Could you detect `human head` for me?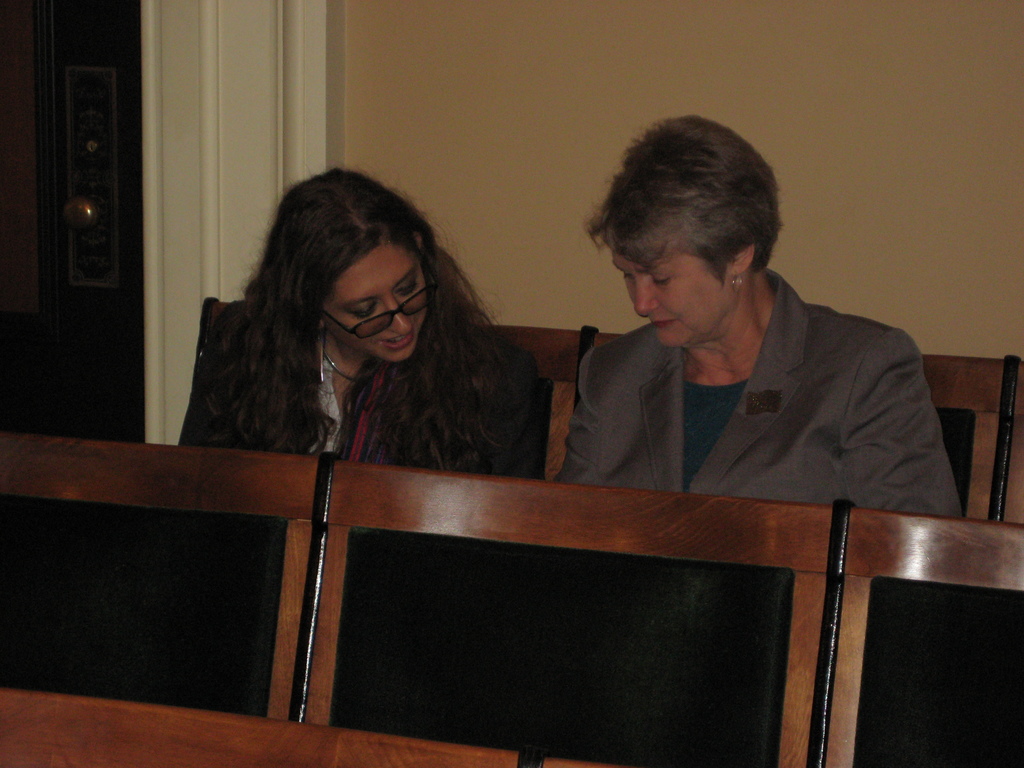
Detection result: <box>264,168,424,367</box>.
